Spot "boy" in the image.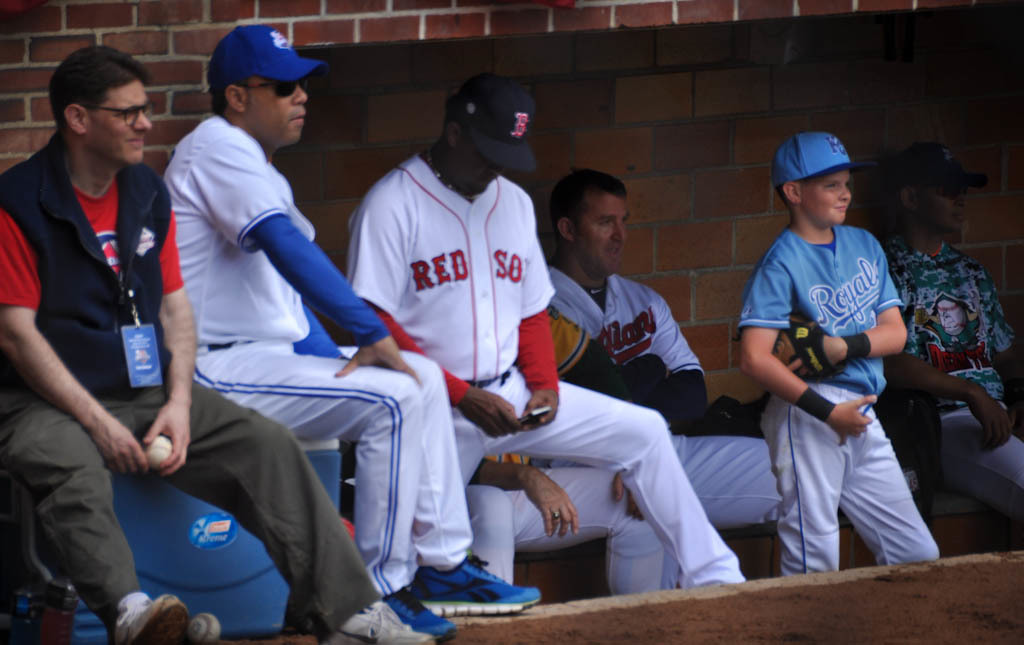
"boy" found at left=727, top=134, right=952, bottom=585.
